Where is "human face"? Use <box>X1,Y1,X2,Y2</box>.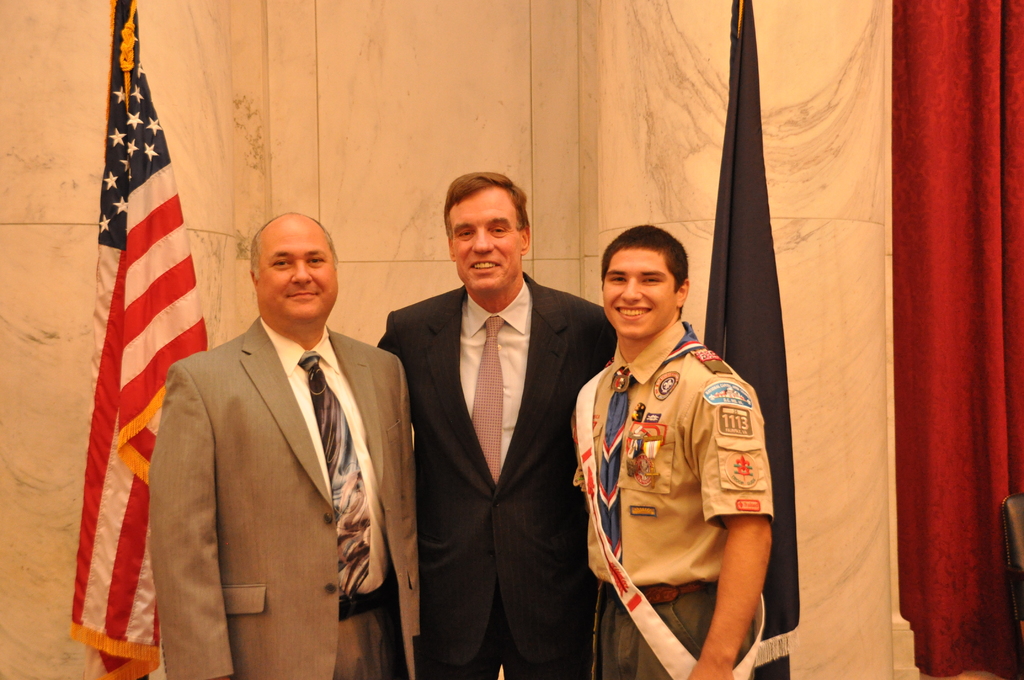
<box>257,216,335,316</box>.
